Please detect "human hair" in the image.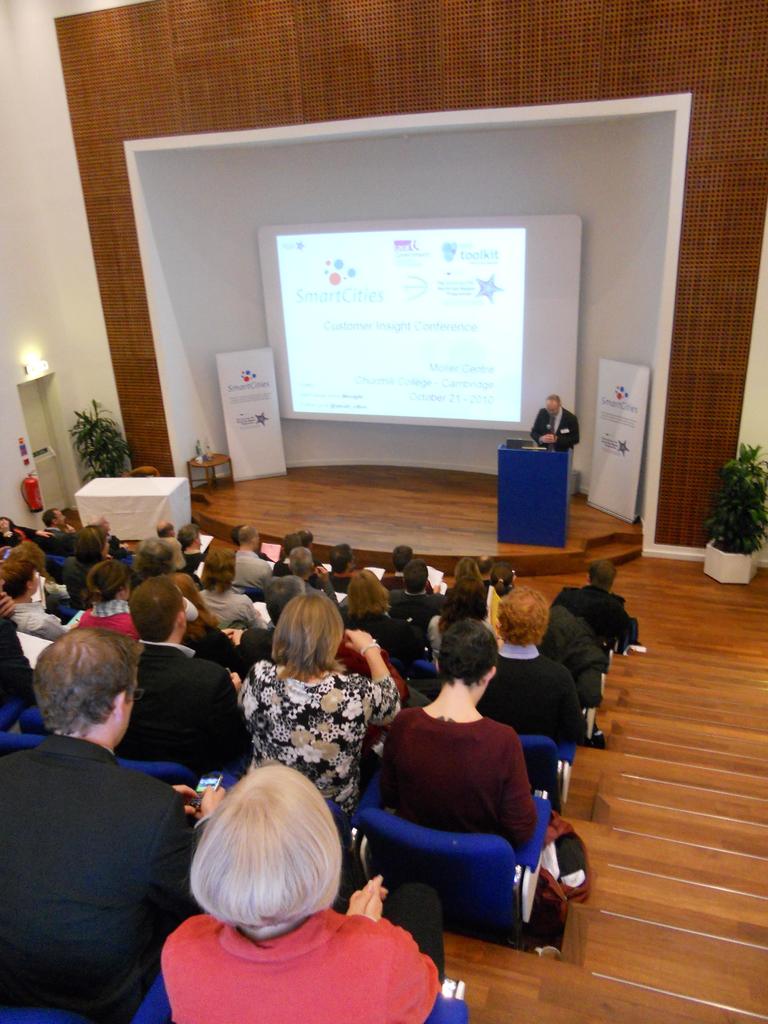
box=[78, 524, 99, 570].
